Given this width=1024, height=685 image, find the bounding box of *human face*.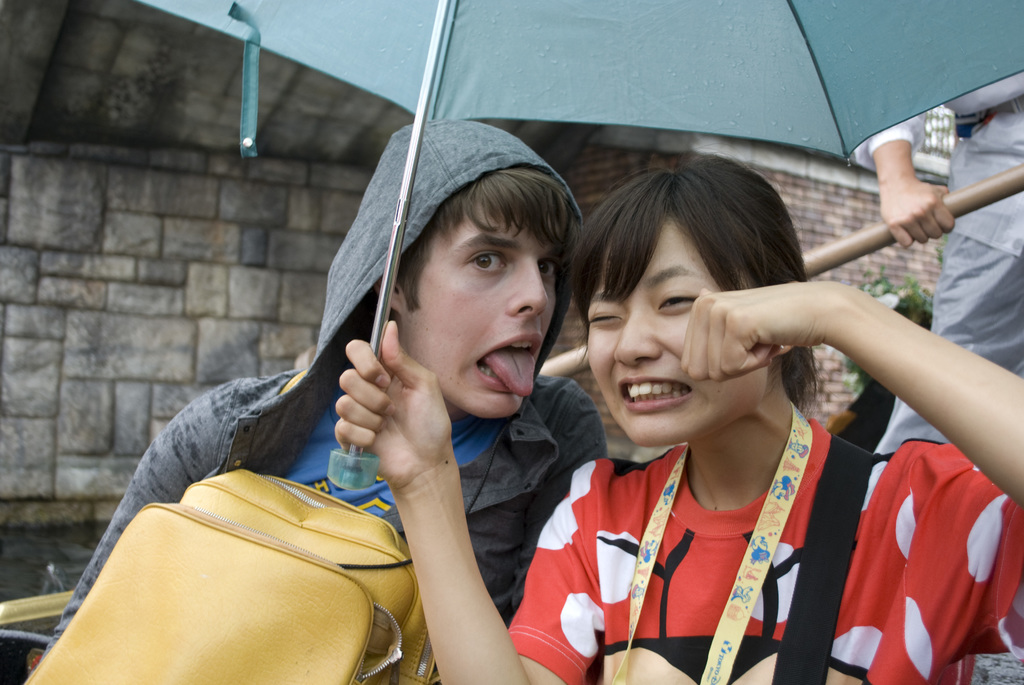
box=[409, 209, 557, 417].
